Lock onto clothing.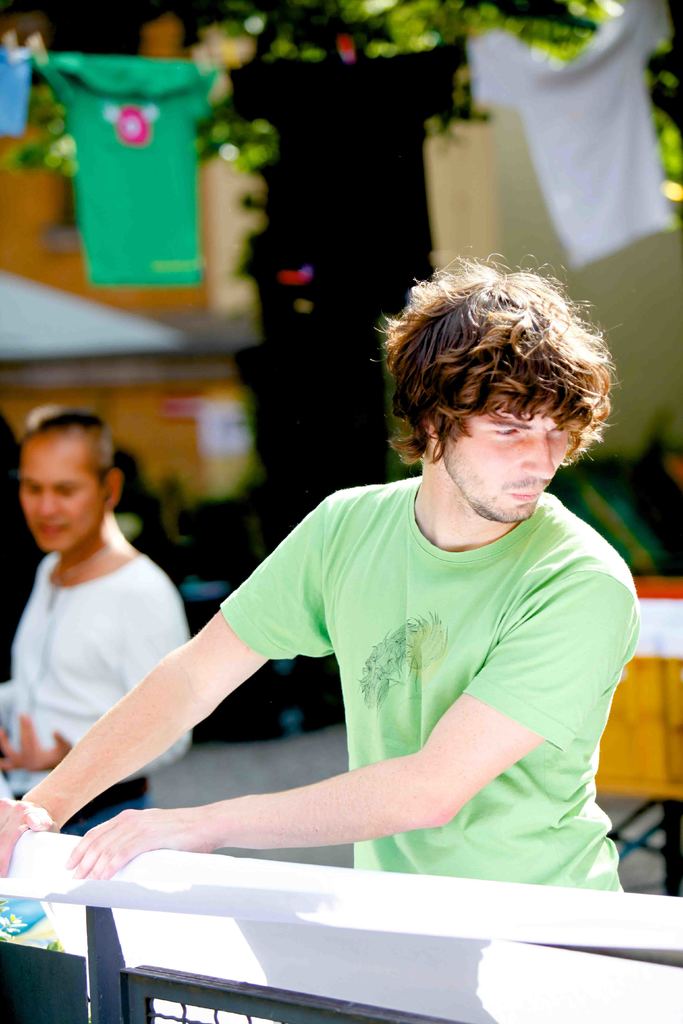
Locked: bbox=(53, 48, 222, 298).
